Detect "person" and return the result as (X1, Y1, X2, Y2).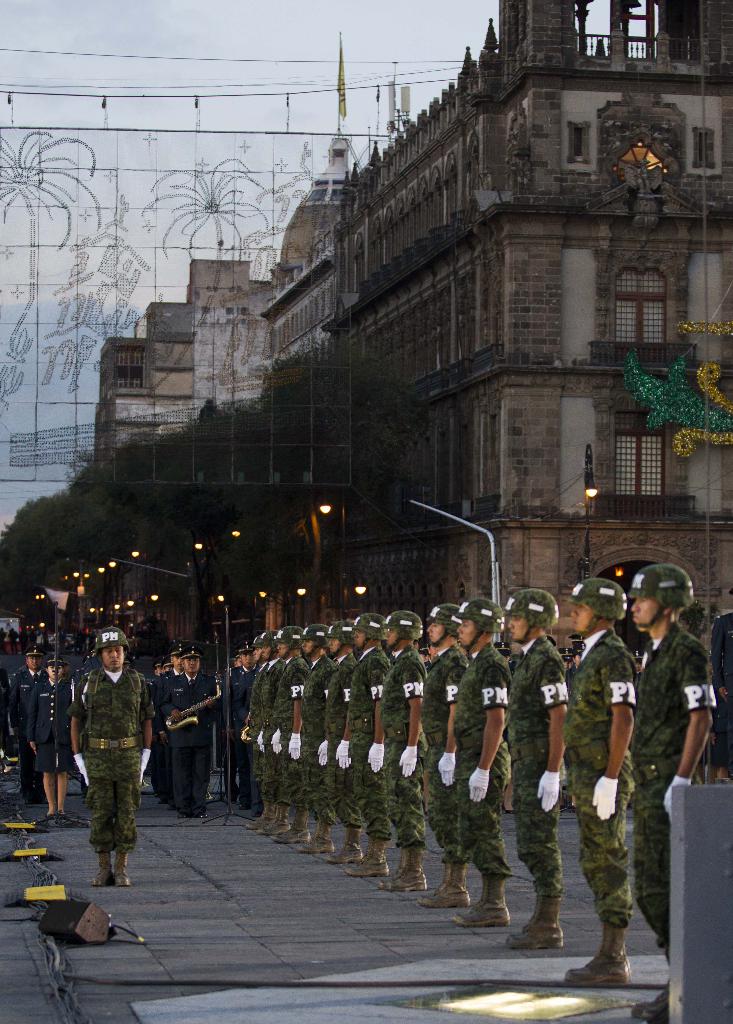
(503, 589, 557, 953).
